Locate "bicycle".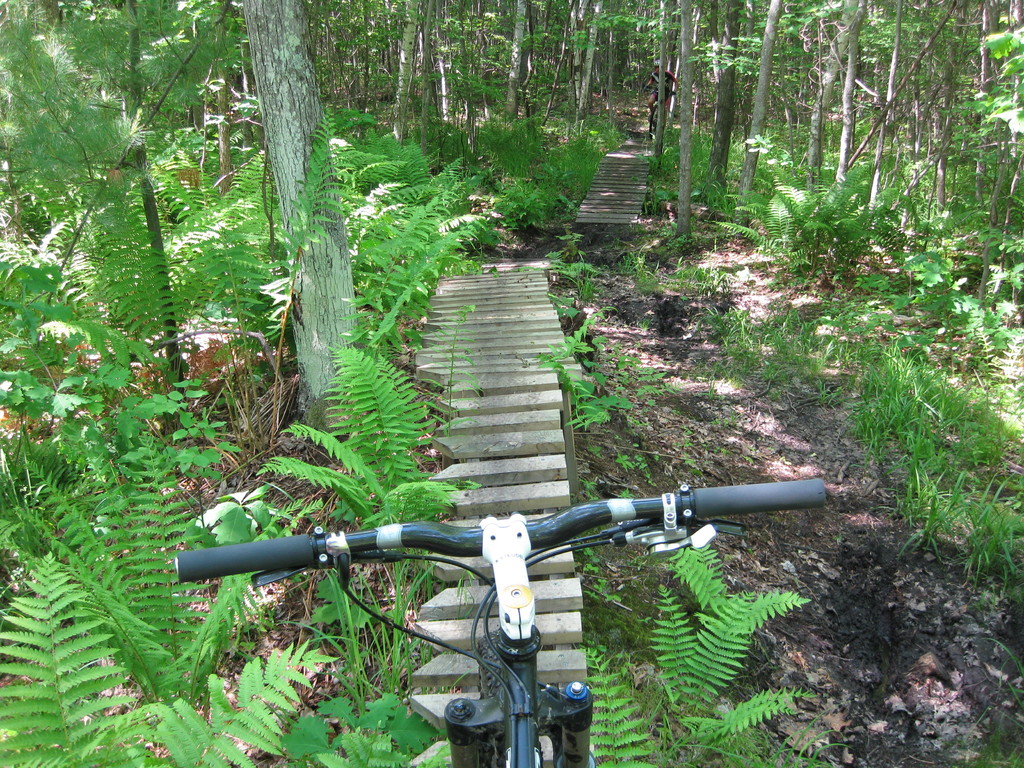
Bounding box: [643,84,676,140].
